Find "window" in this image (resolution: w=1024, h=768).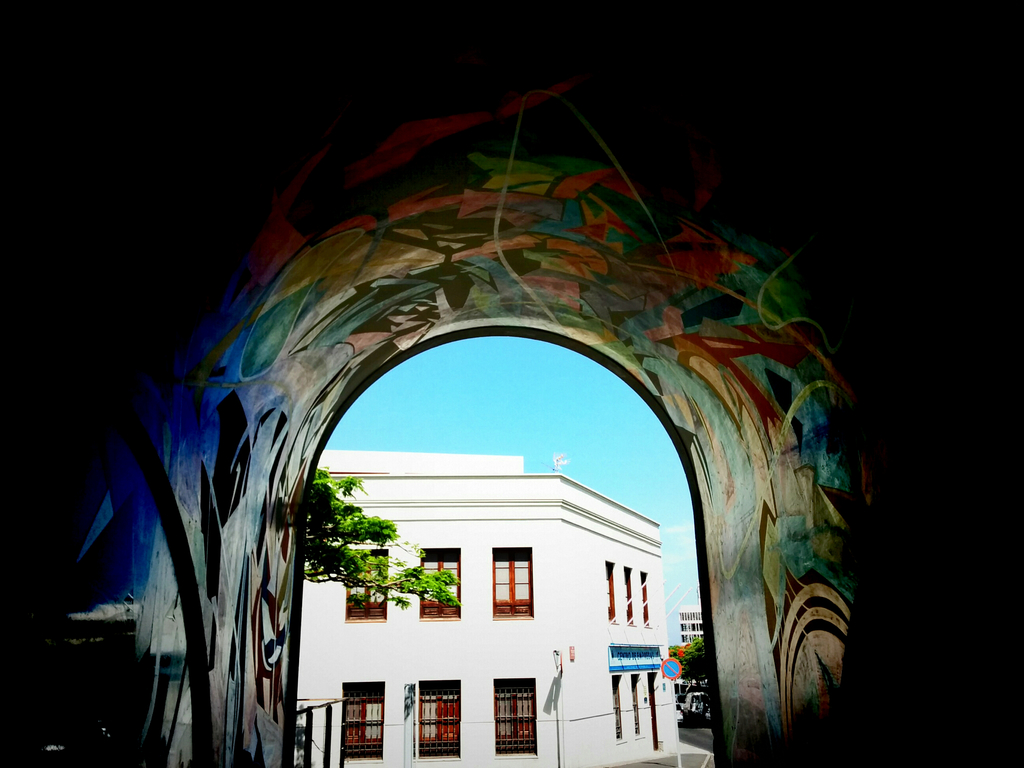
<box>412,679,465,760</box>.
